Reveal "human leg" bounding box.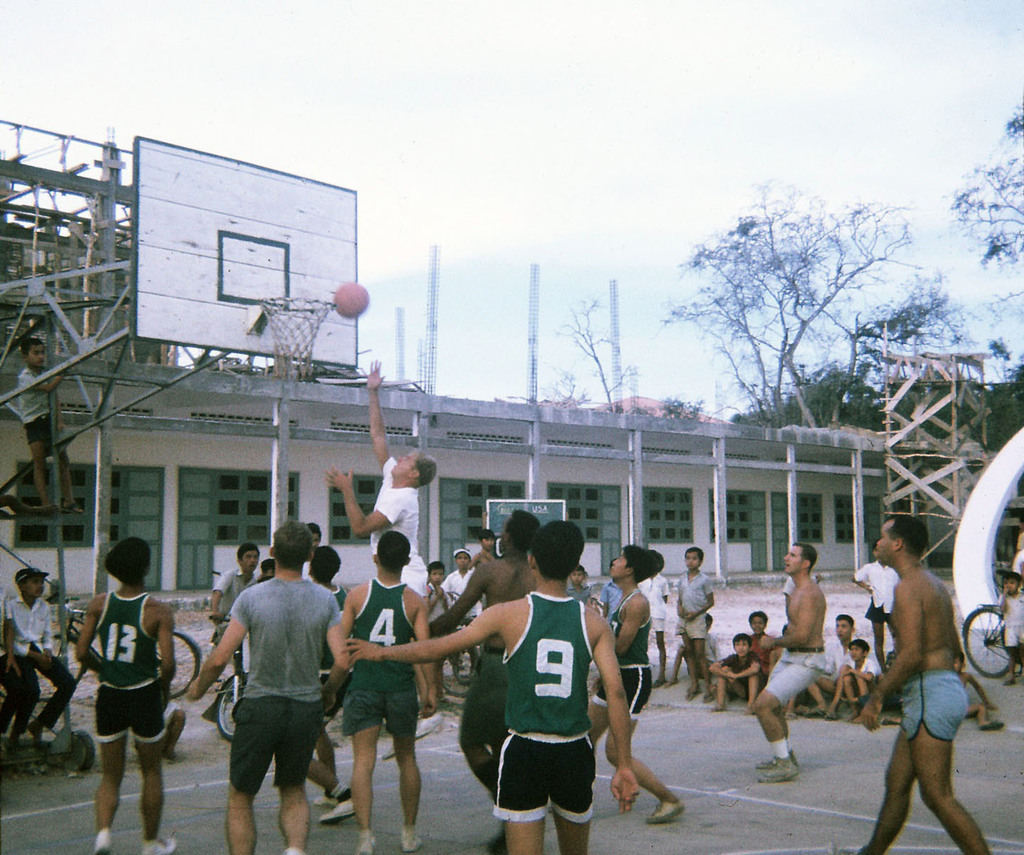
Revealed: 382,685,417,853.
